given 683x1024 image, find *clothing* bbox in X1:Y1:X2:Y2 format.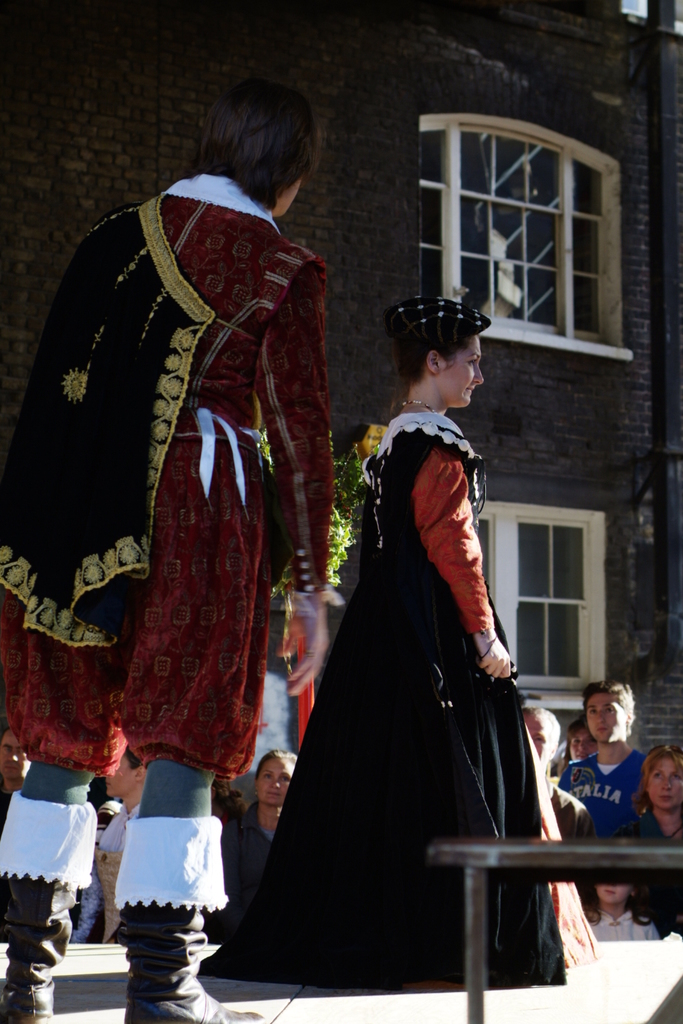
229:415:620:1001.
